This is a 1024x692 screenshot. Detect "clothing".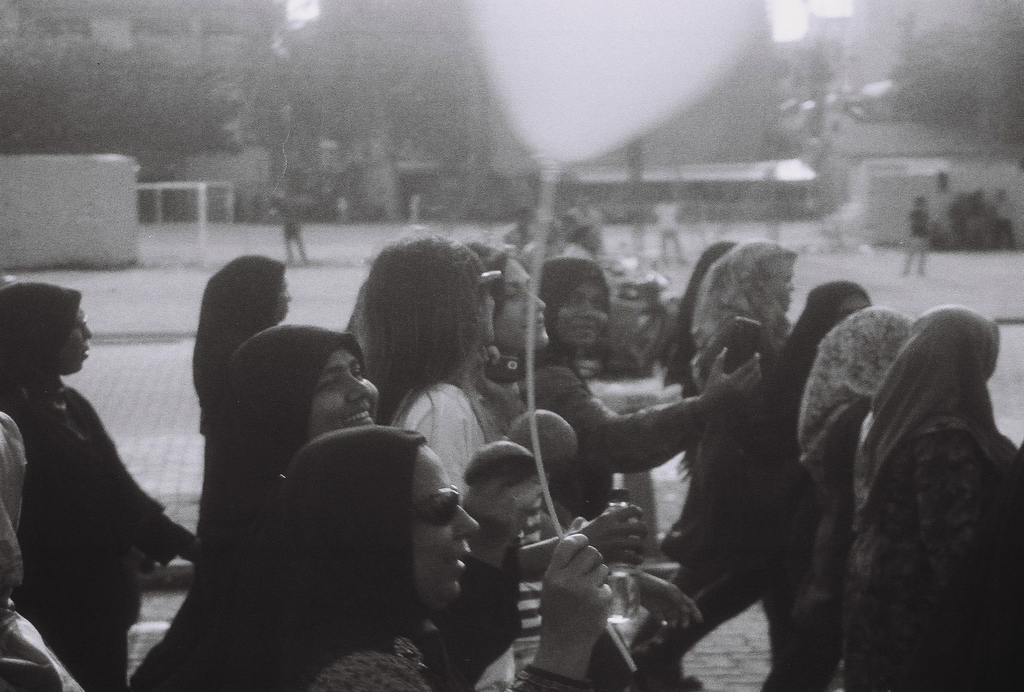
[left=937, top=447, right=1023, bottom=691].
